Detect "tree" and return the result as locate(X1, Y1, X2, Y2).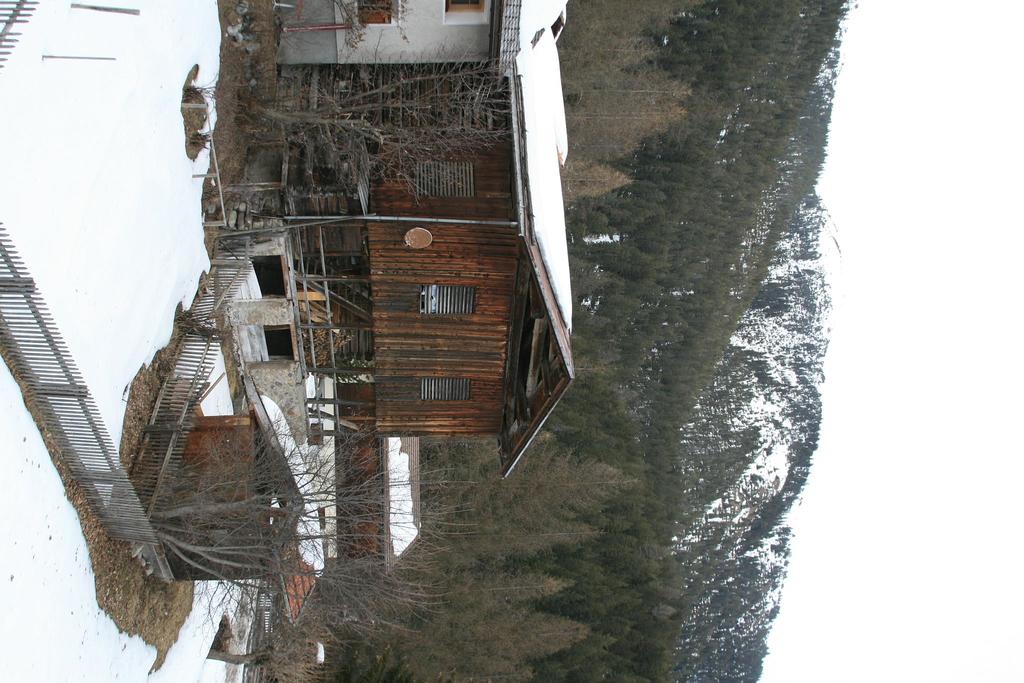
locate(150, 404, 481, 633).
